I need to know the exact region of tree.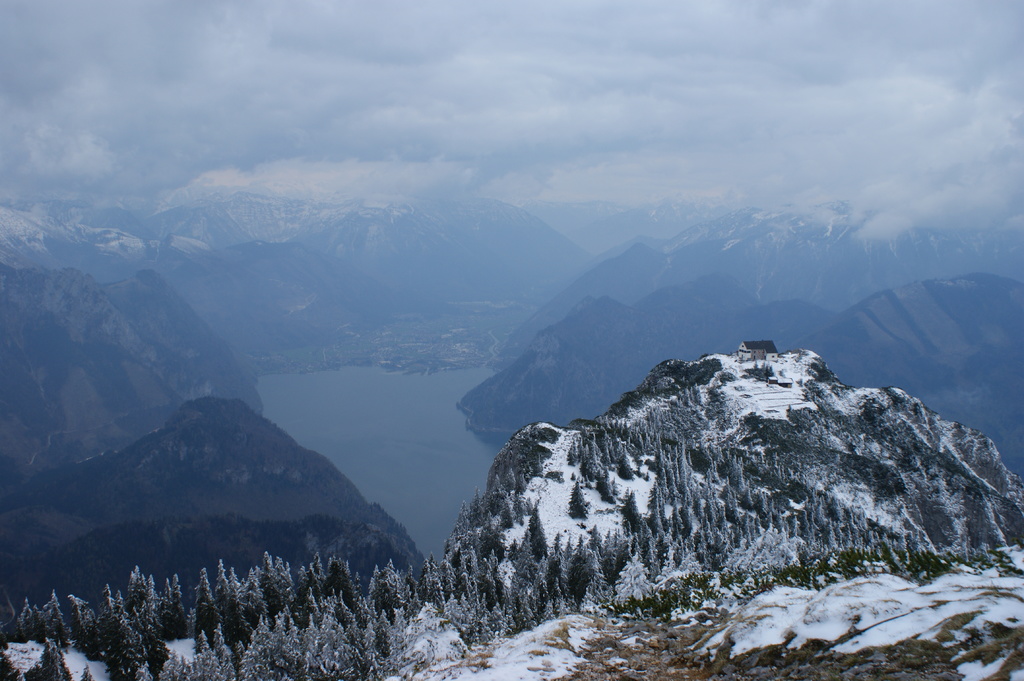
Region: (732,456,745,474).
